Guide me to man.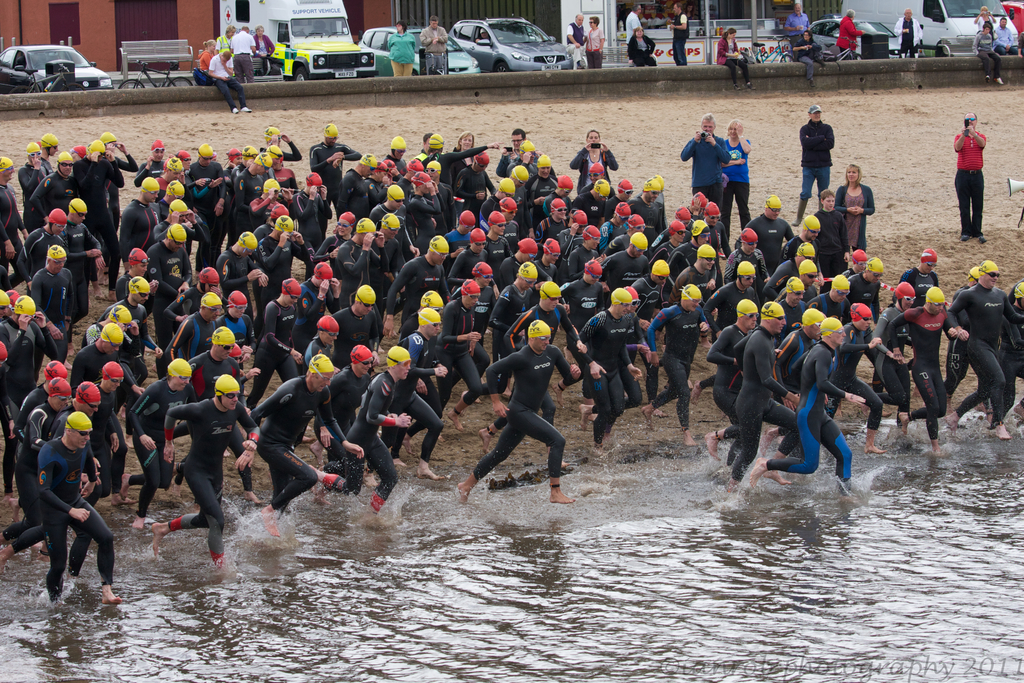
Guidance: detection(383, 235, 449, 340).
